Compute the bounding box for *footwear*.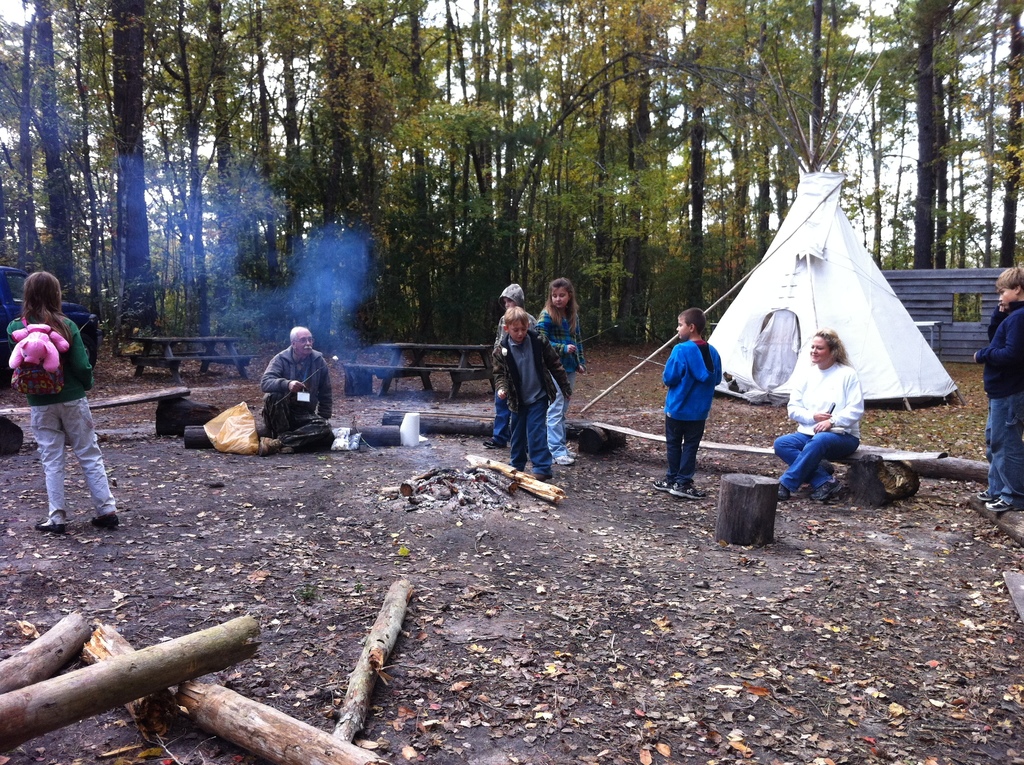
x1=550, y1=450, x2=577, y2=465.
